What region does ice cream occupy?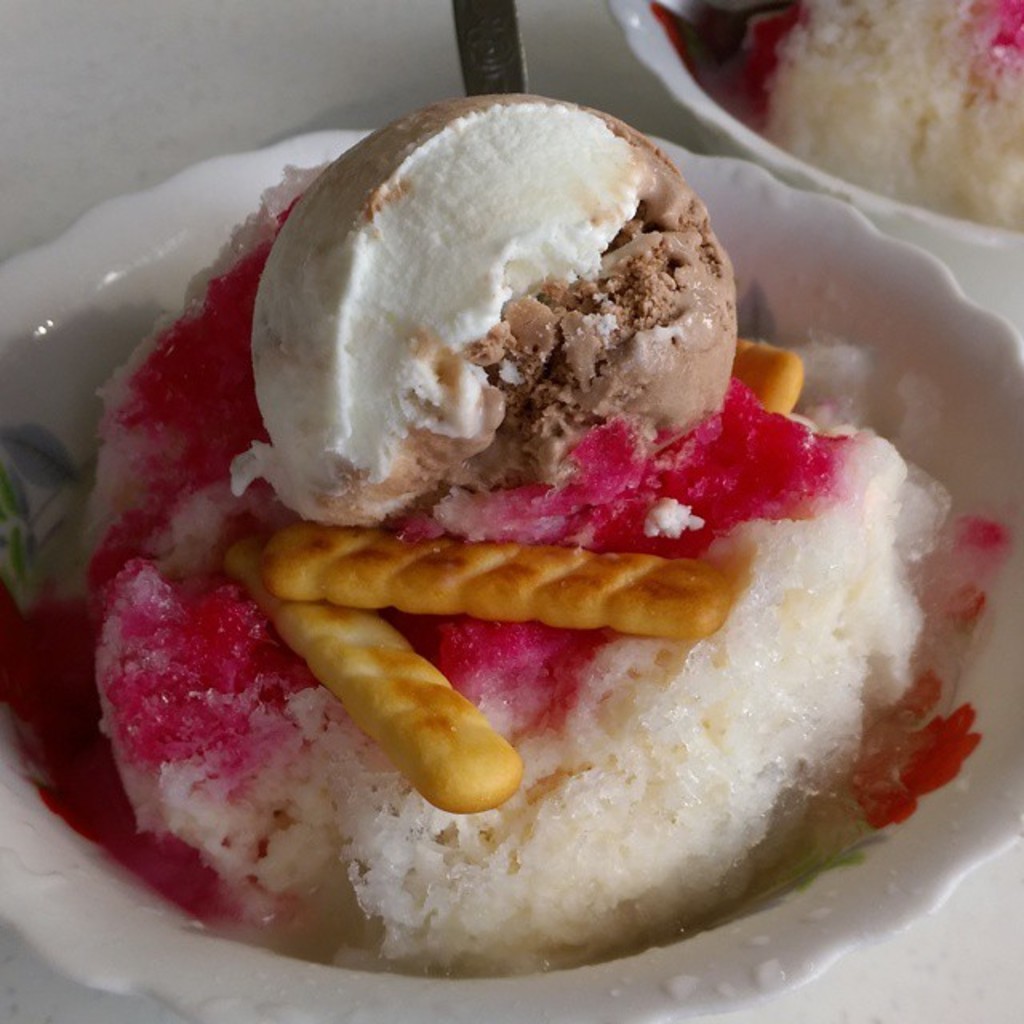
rect(0, 83, 941, 973).
